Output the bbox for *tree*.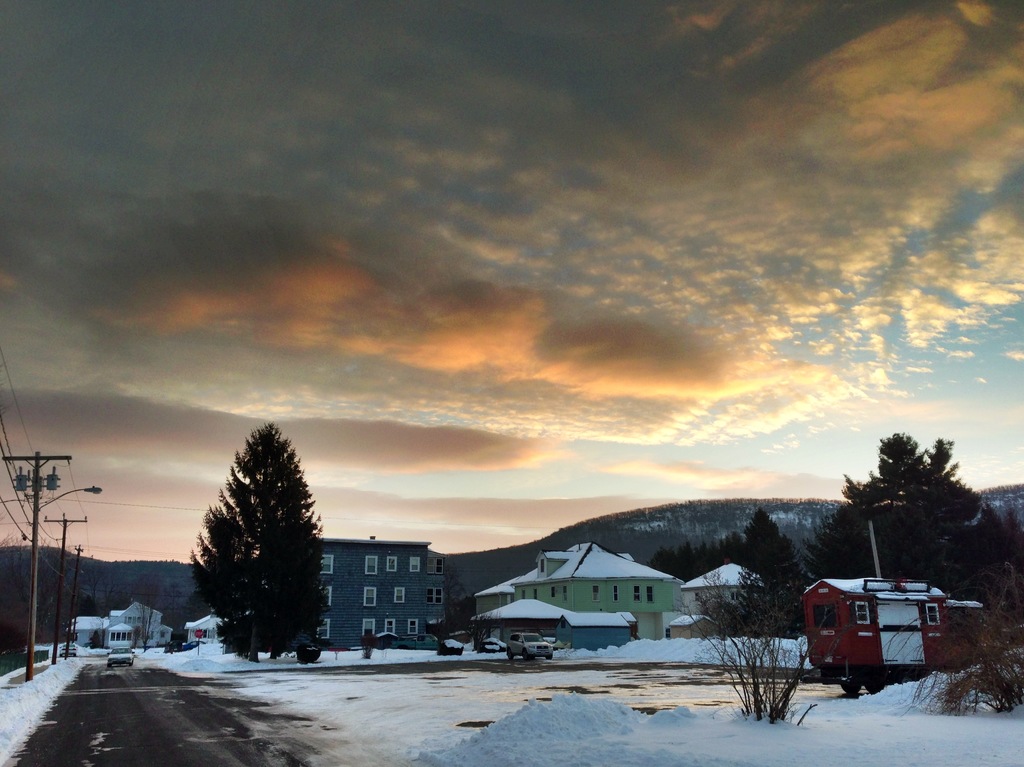
rect(682, 558, 816, 729).
